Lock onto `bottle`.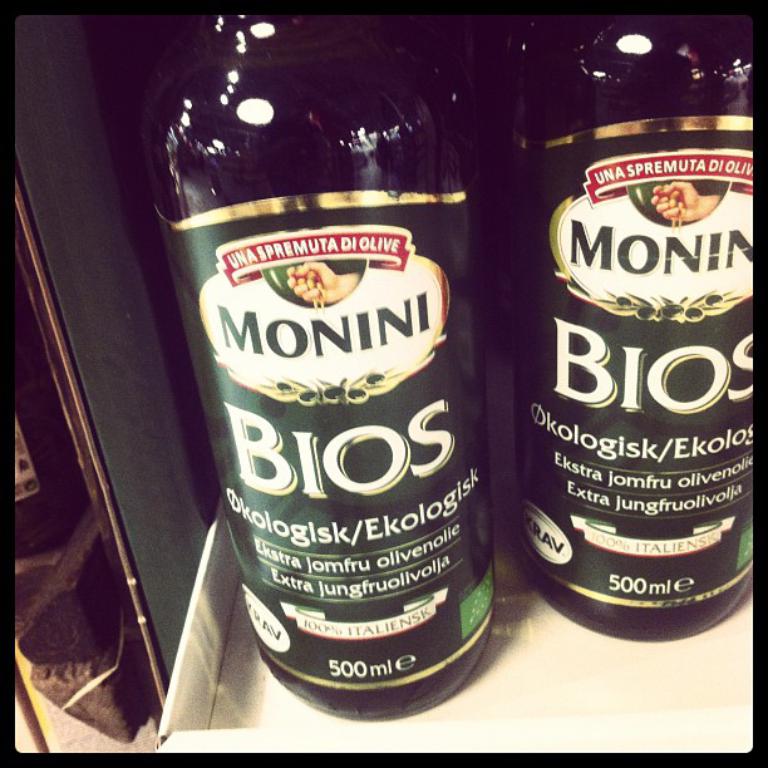
Locked: pyautogui.locateOnScreen(507, 20, 757, 644).
